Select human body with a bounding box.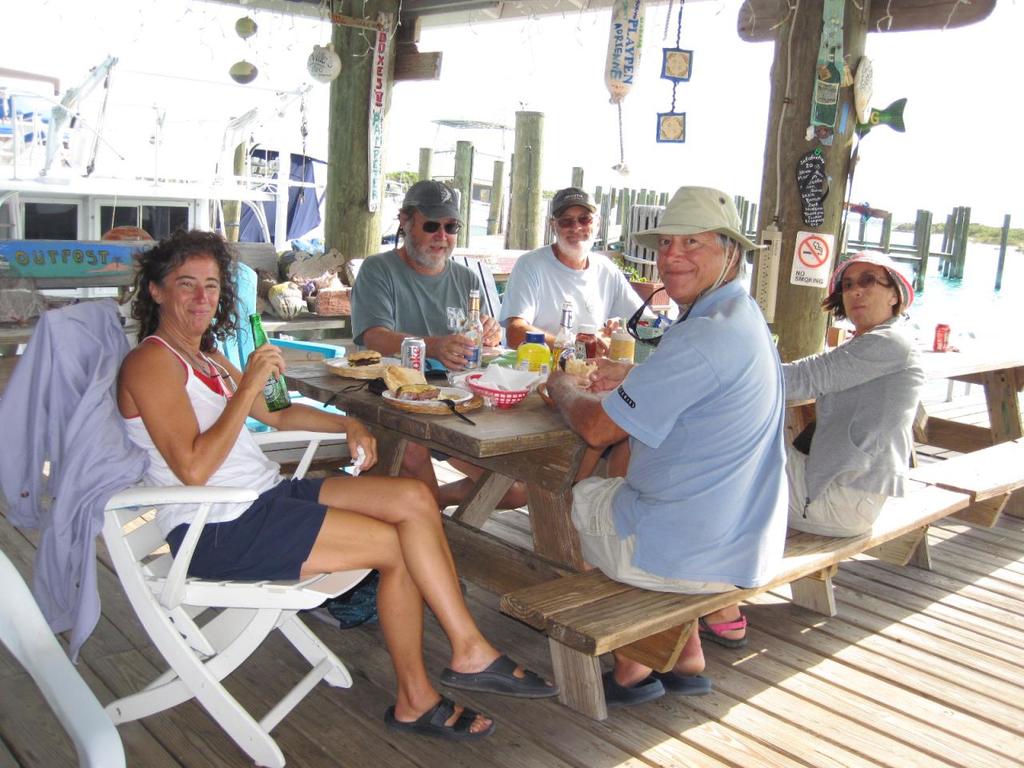
343/254/539/517.
